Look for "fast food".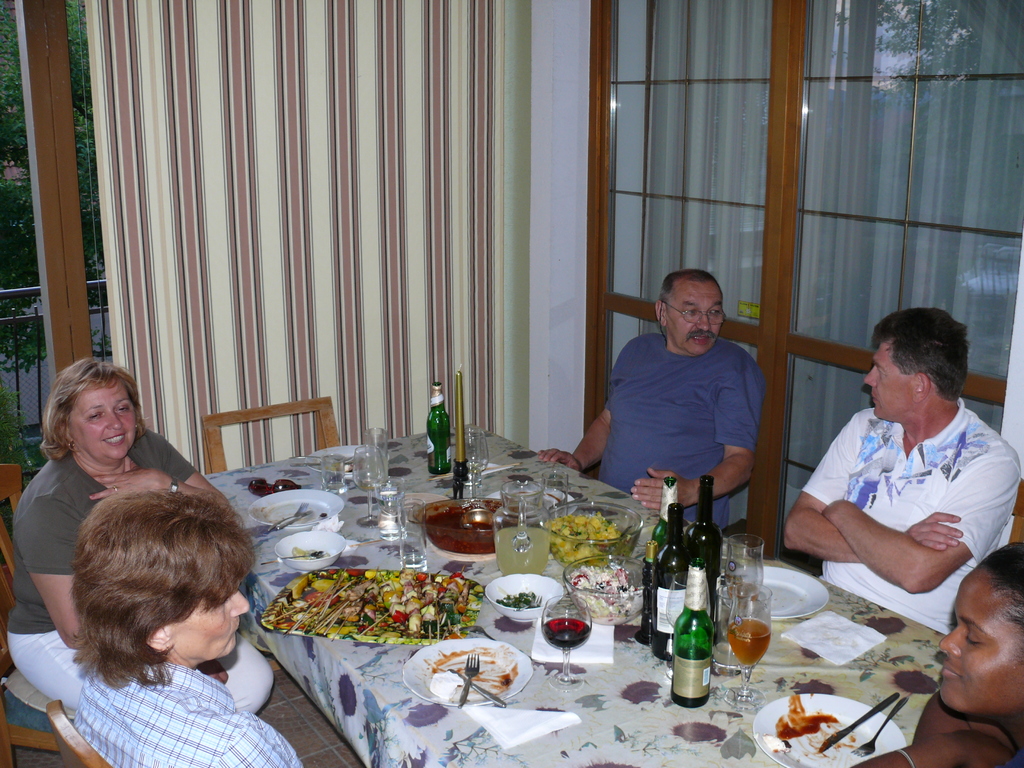
Found: pyautogui.locateOnScreen(369, 565, 469, 632).
